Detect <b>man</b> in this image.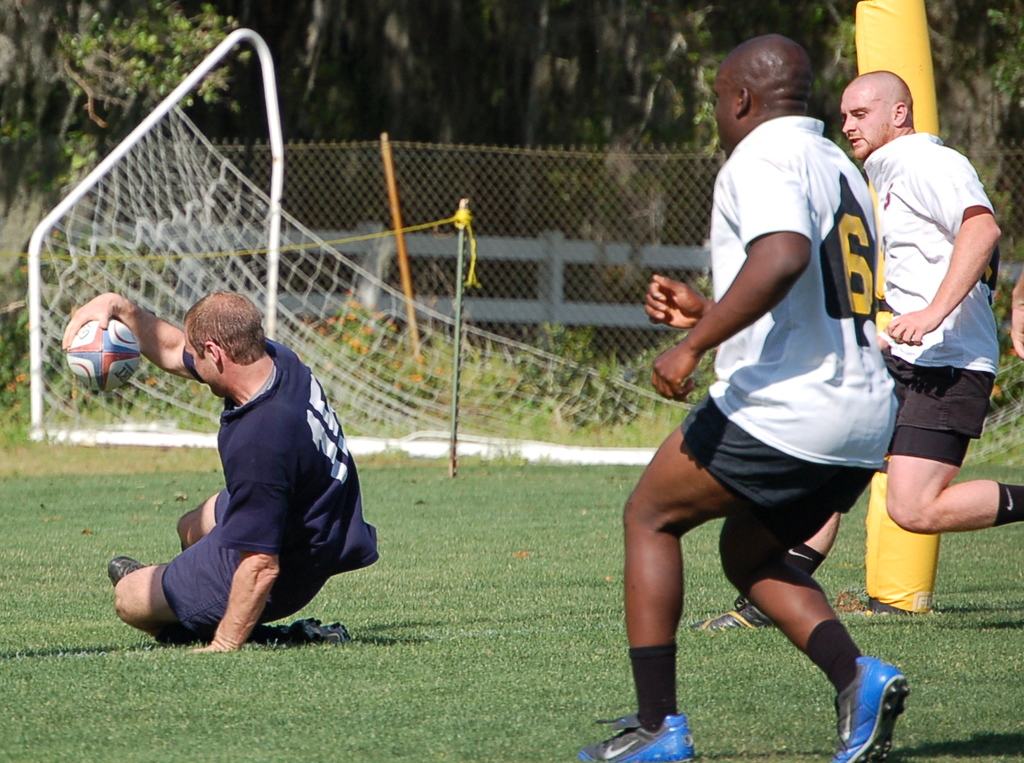
Detection: Rect(576, 35, 902, 762).
